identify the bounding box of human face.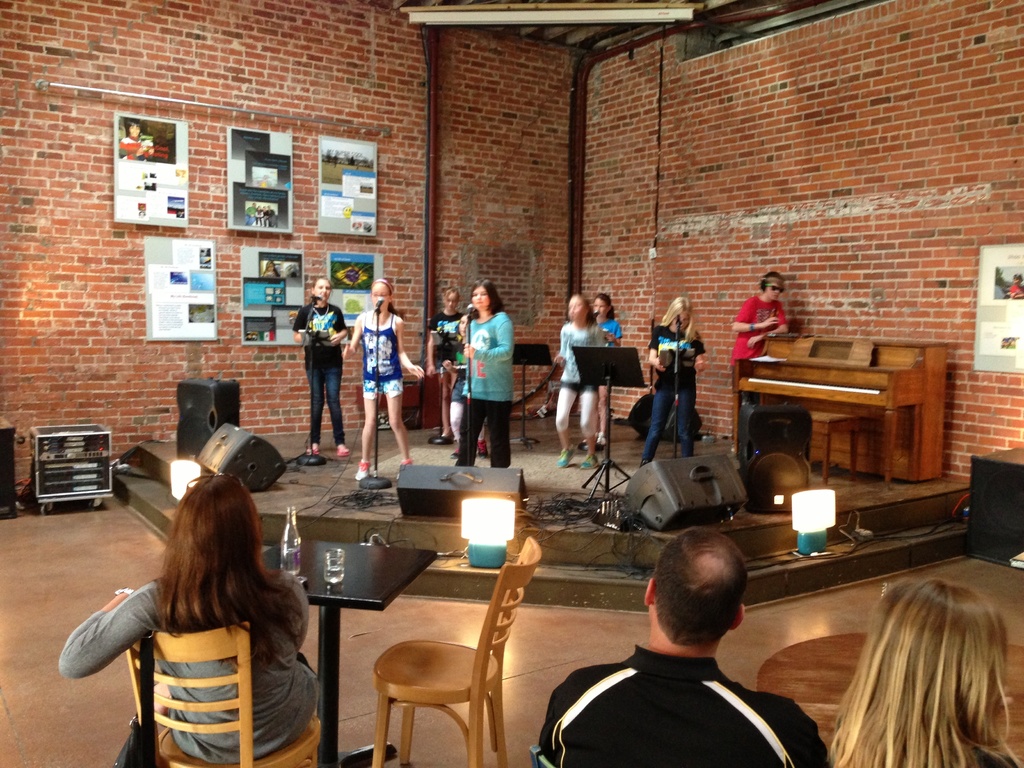
593:300:604:312.
